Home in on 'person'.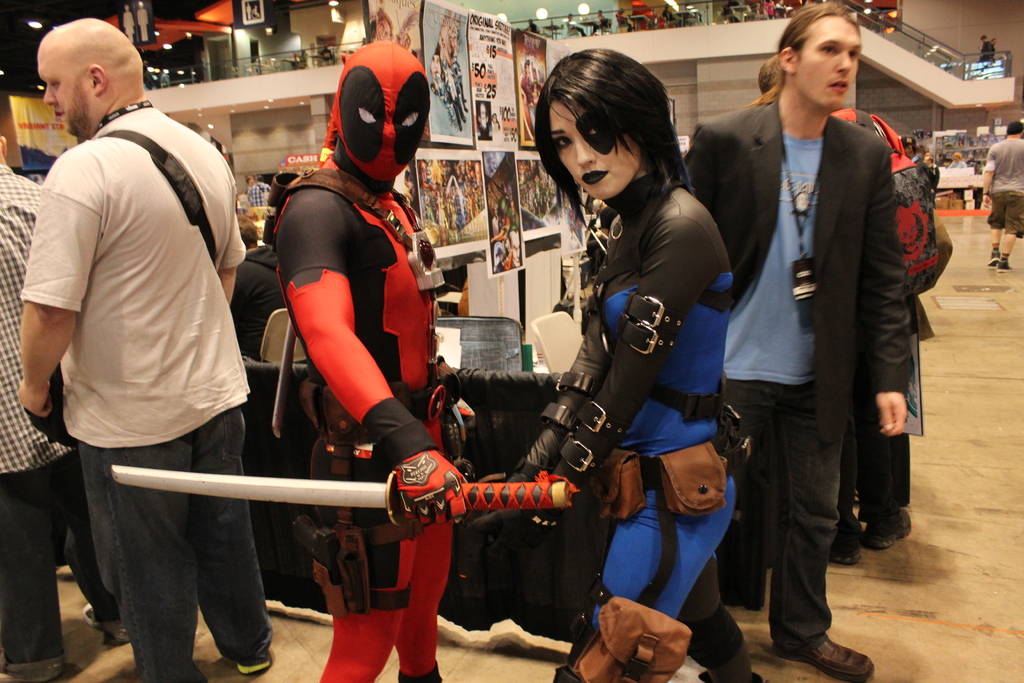
Homed in at (left=979, top=35, right=994, bottom=61).
